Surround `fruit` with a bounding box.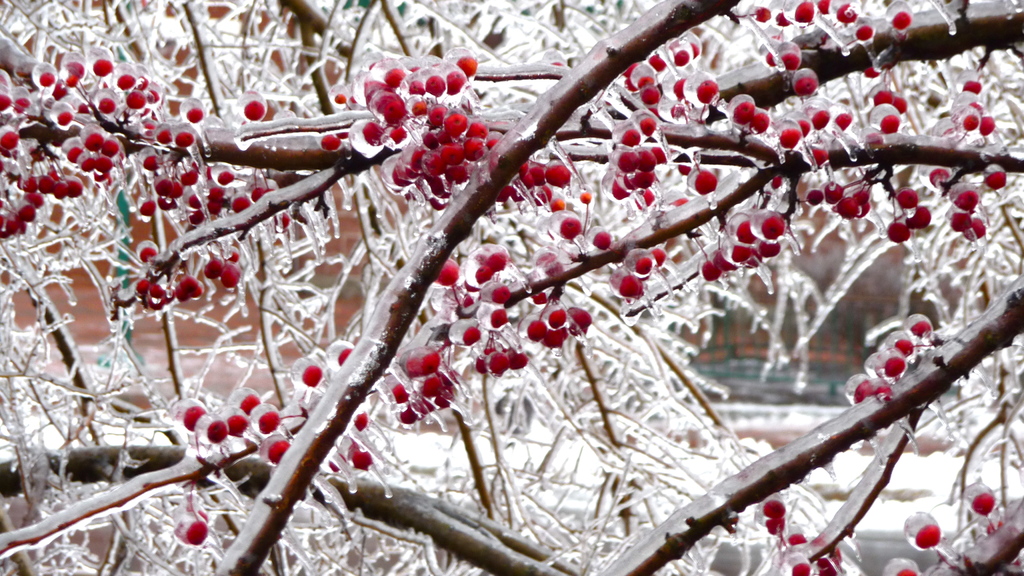
(x1=125, y1=92, x2=145, y2=111).
